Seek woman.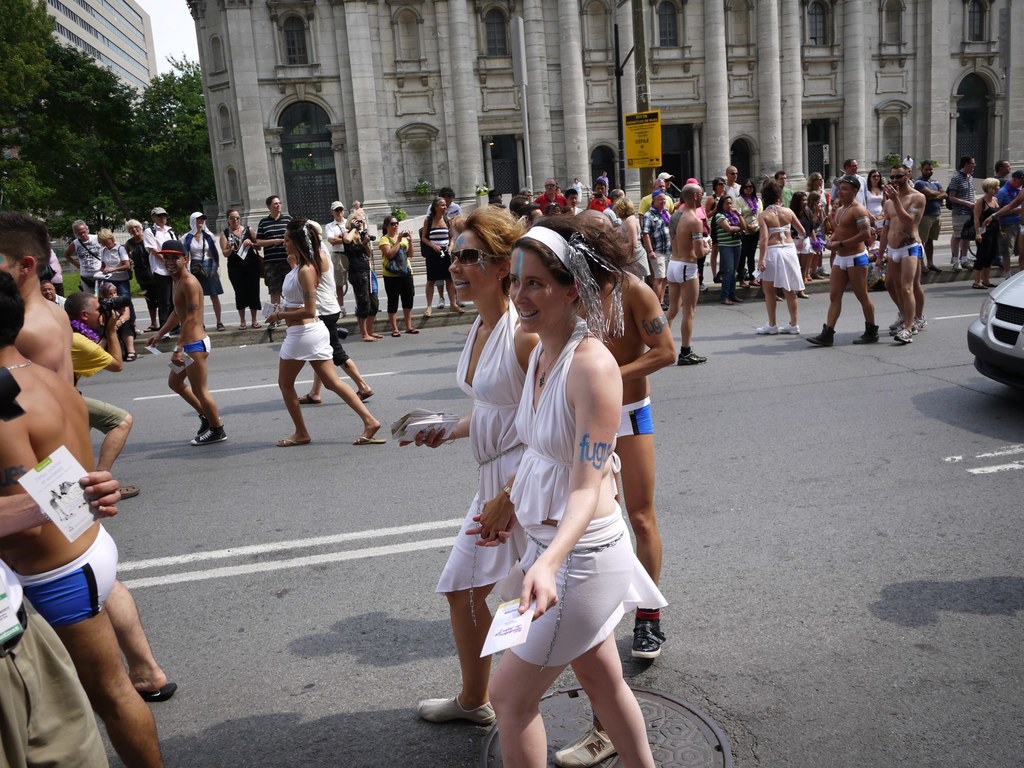
l=520, t=191, r=532, b=209.
